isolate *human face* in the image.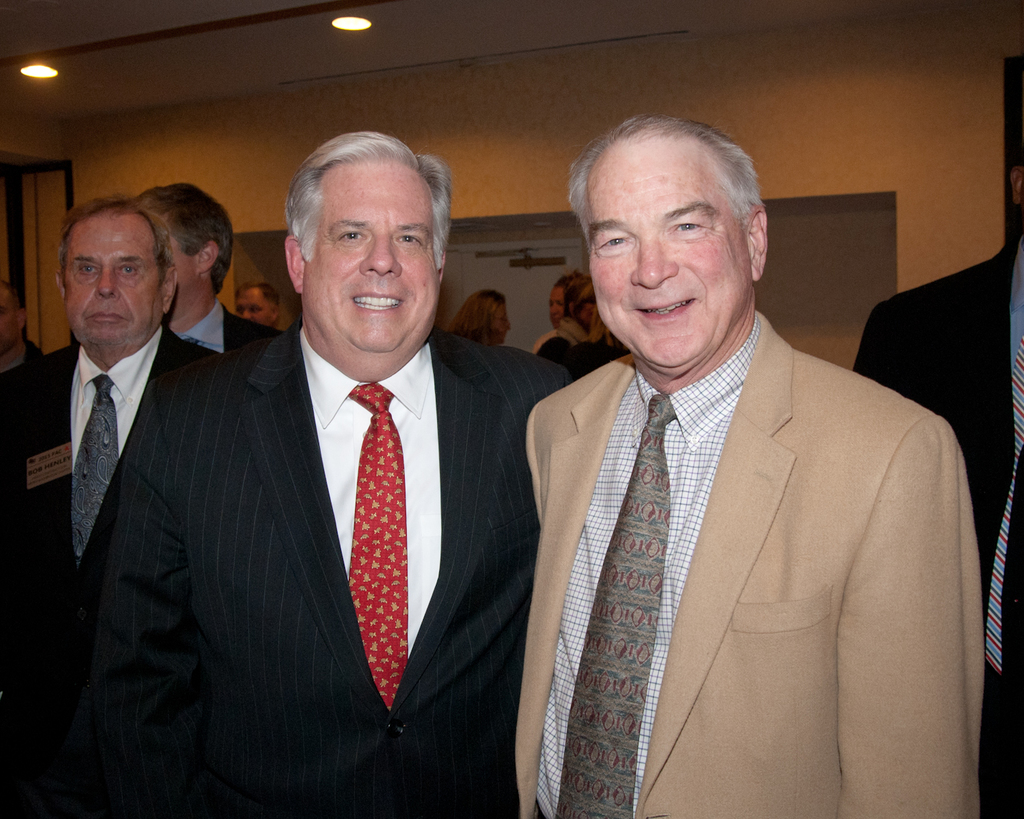
Isolated region: box=[230, 291, 277, 326].
